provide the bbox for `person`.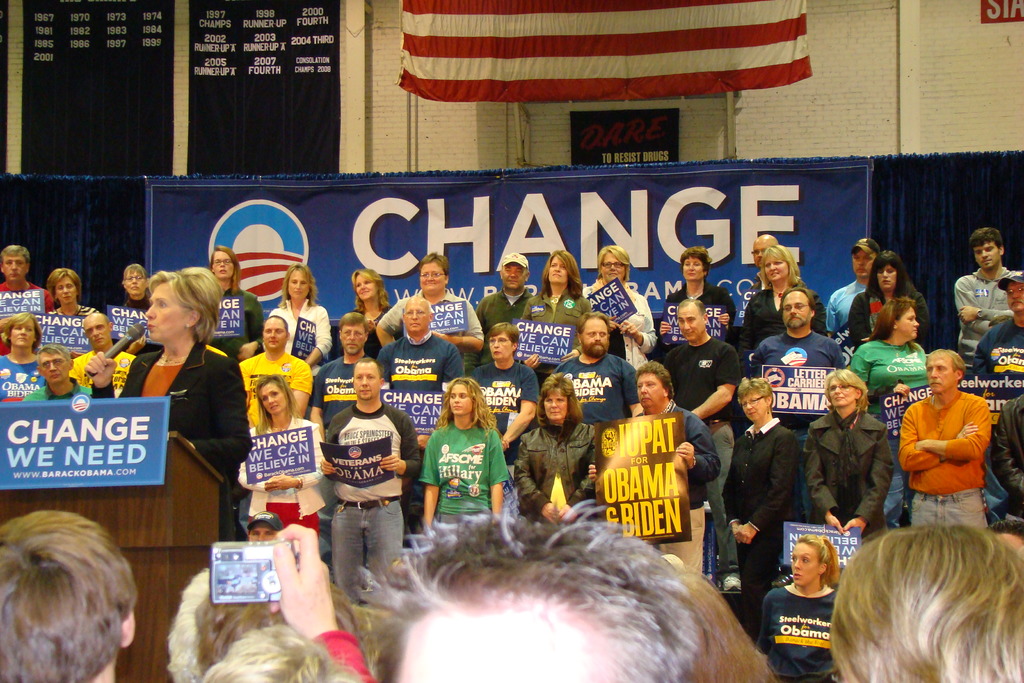
724:372:796:635.
